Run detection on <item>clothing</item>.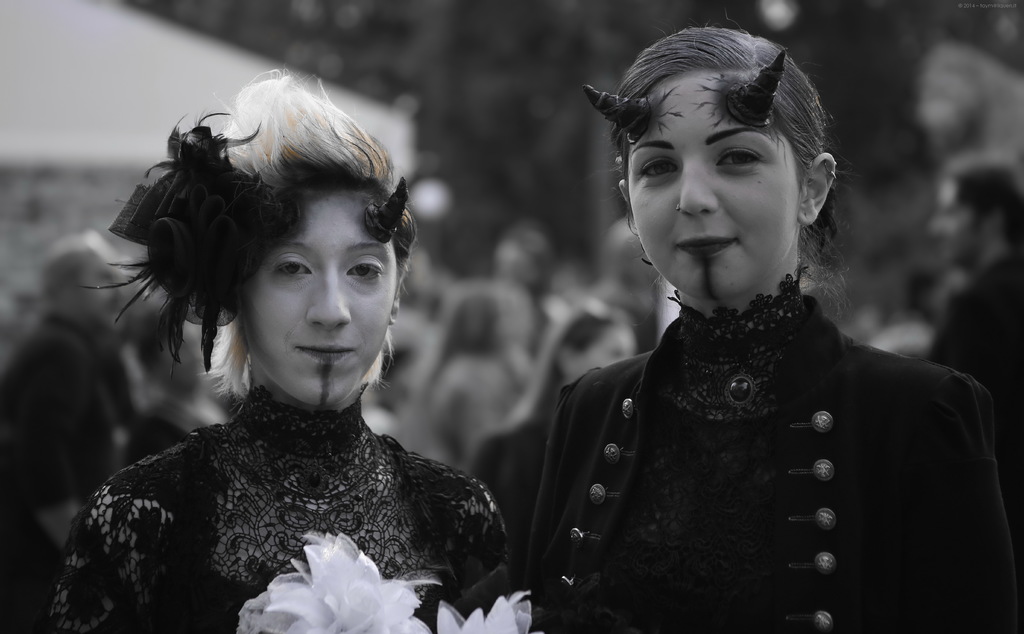
Result: <region>857, 318, 929, 363</region>.
